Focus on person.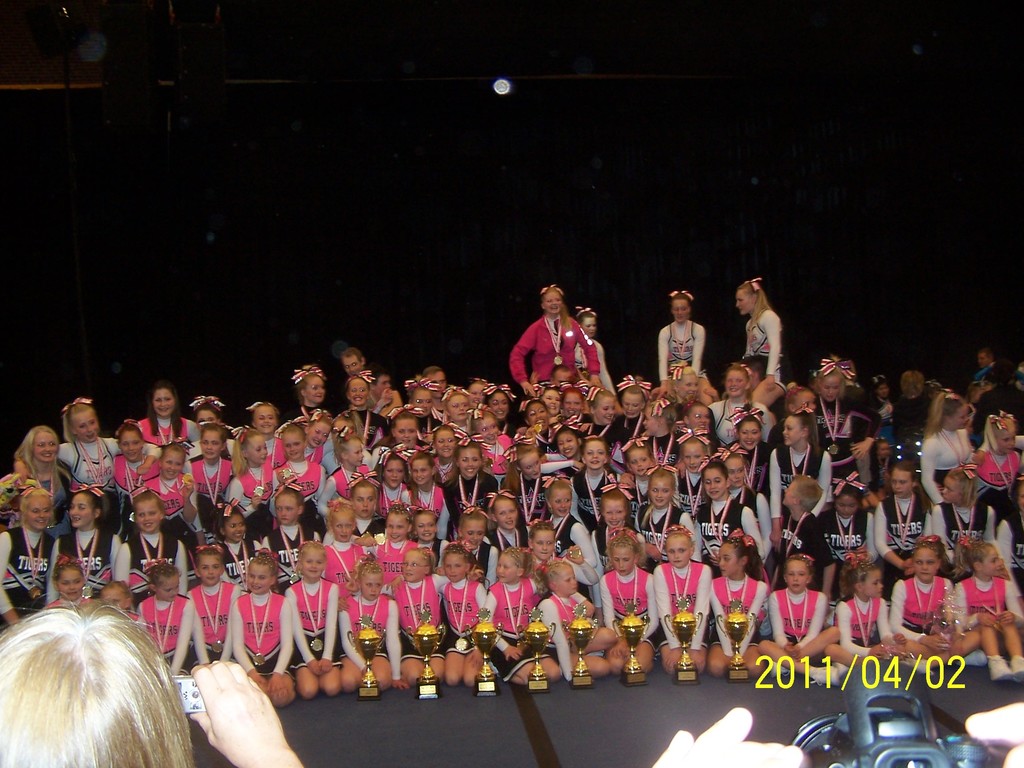
Focused at 187 539 248 663.
